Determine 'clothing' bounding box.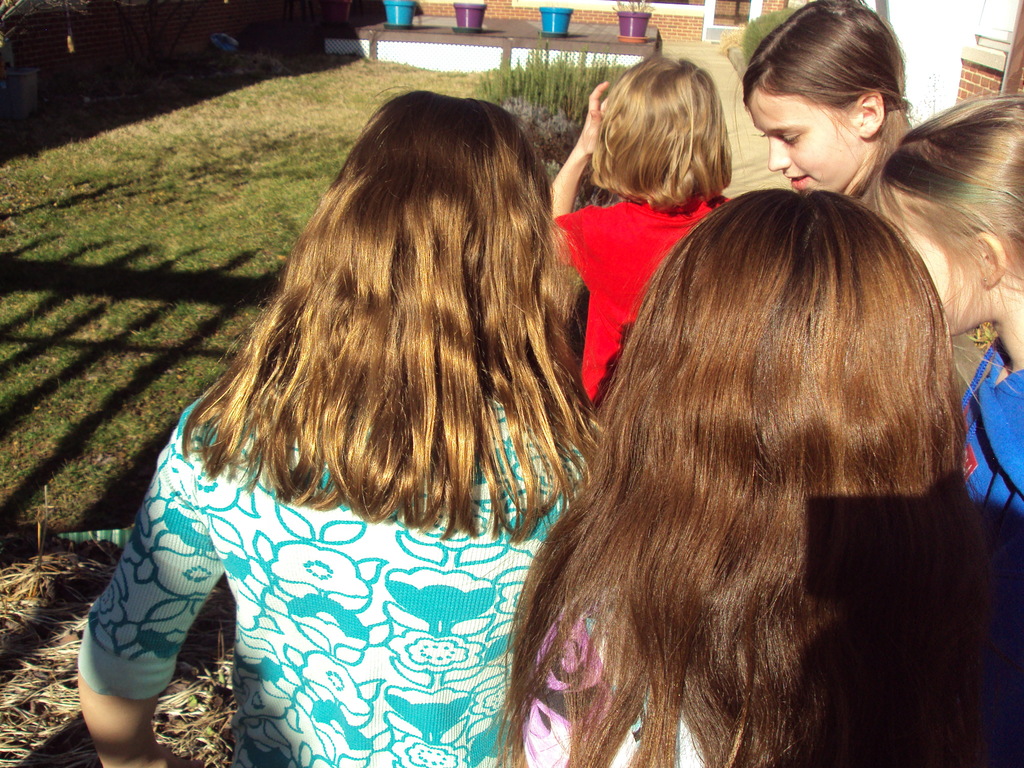
Determined: select_region(965, 335, 1023, 516).
